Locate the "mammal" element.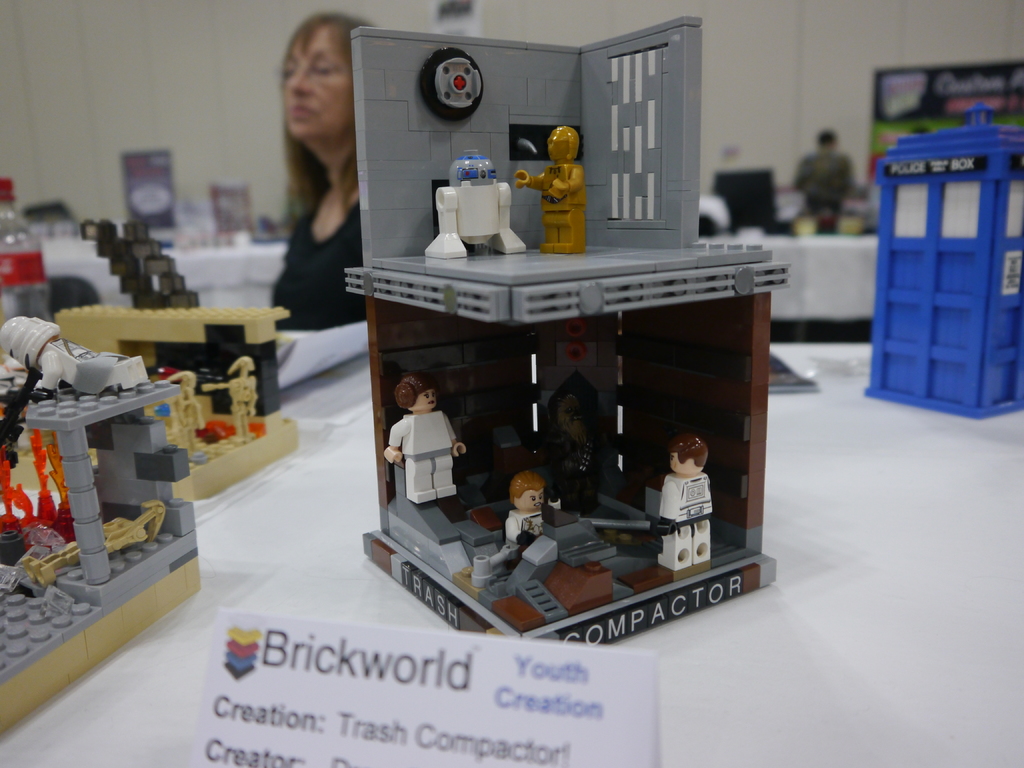
Element bbox: bbox=(538, 376, 604, 512).
